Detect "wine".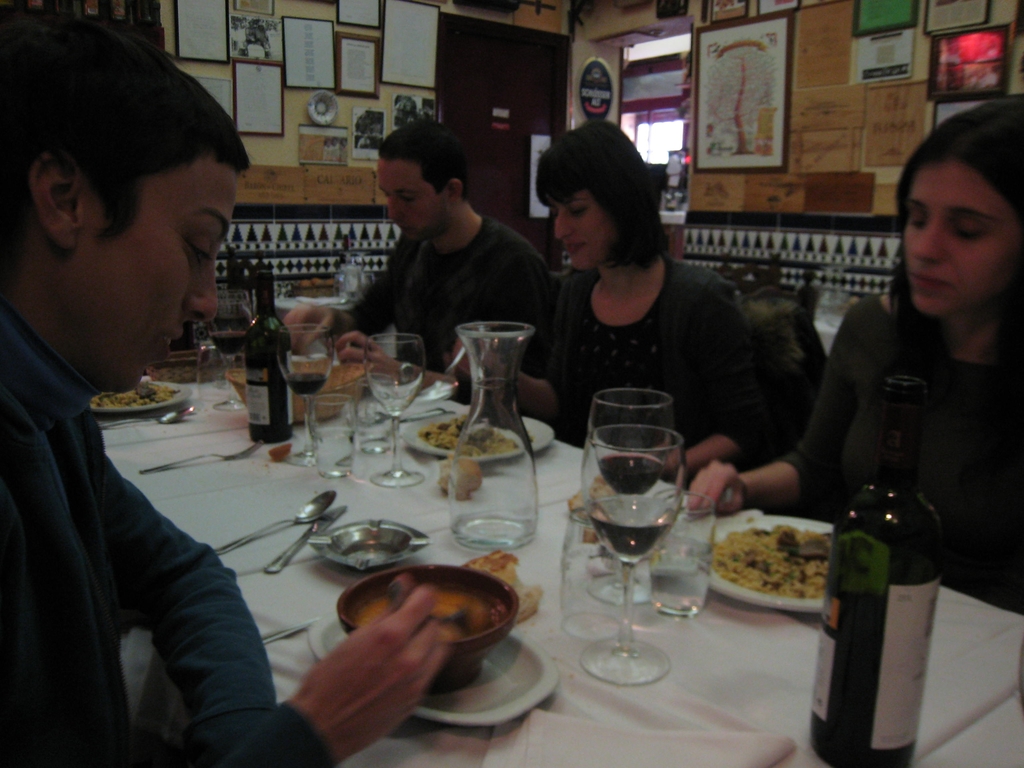
Detected at left=599, top=452, right=657, bottom=497.
